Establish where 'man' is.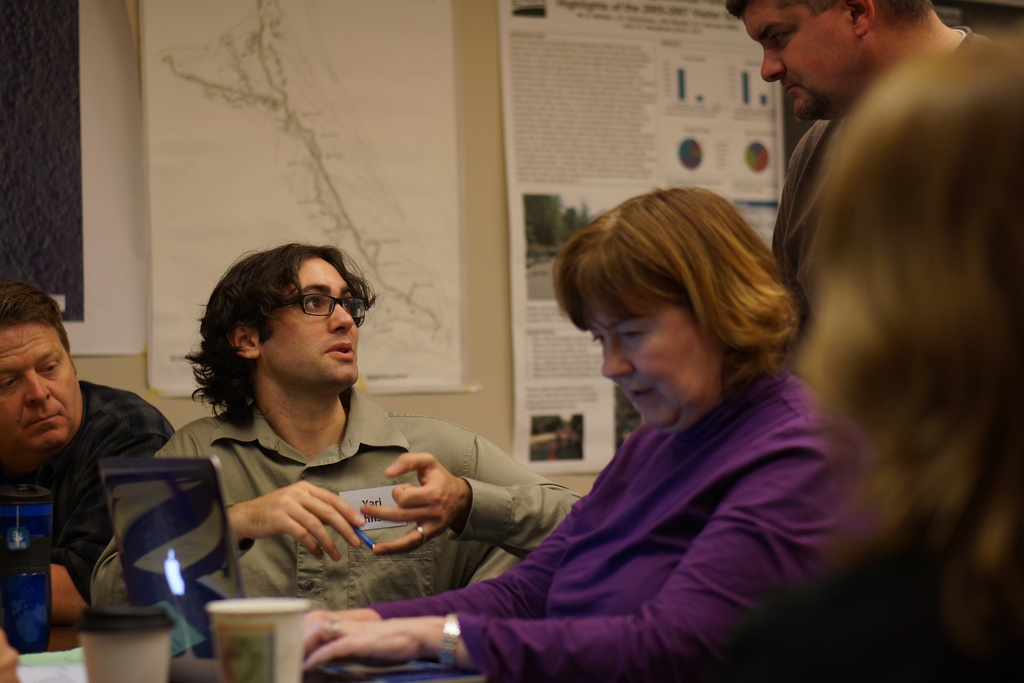
Established at box(724, 0, 1020, 329).
